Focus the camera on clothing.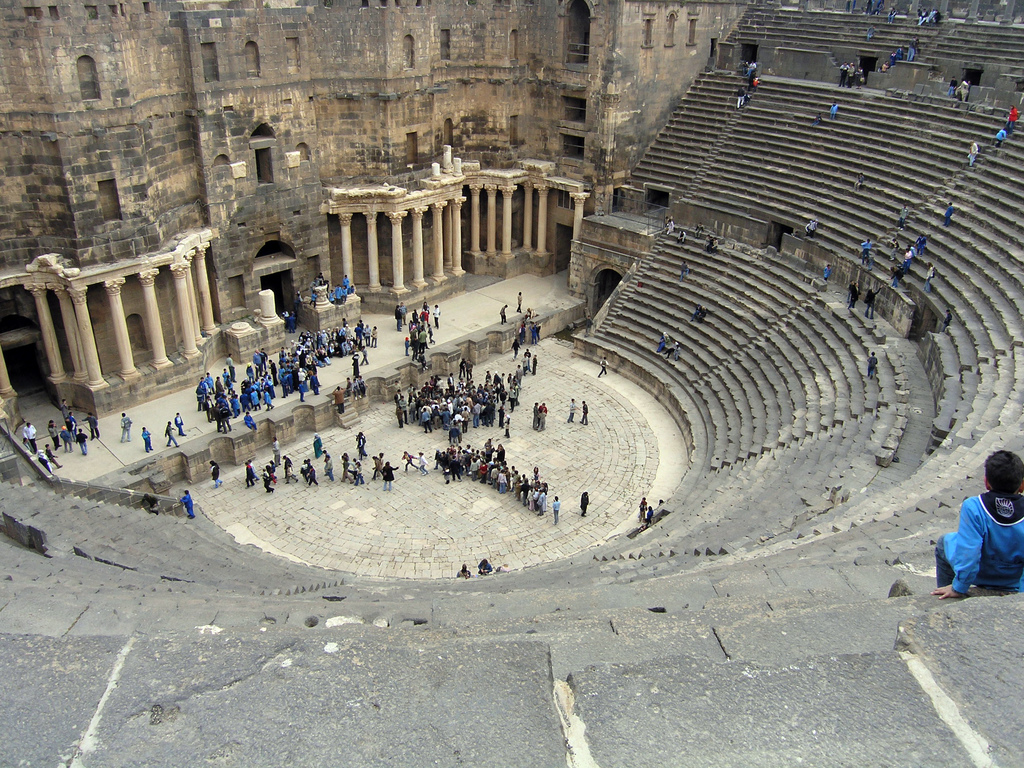
Focus region: l=165, t=426, r=175, b=447.
